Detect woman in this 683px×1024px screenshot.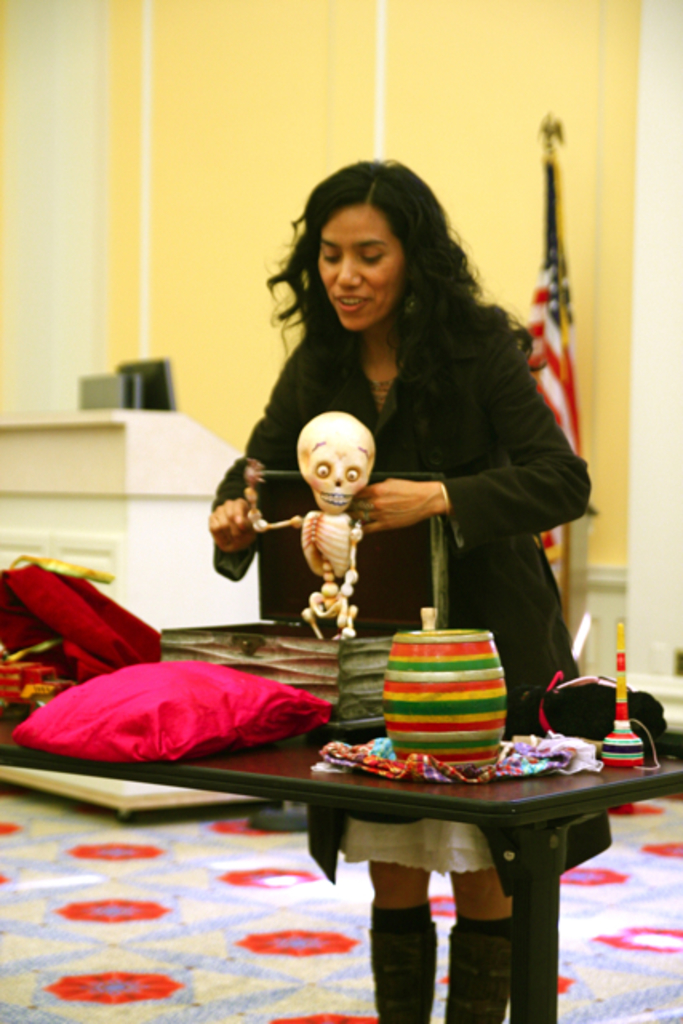
Detection: [213,158,611,1022].
